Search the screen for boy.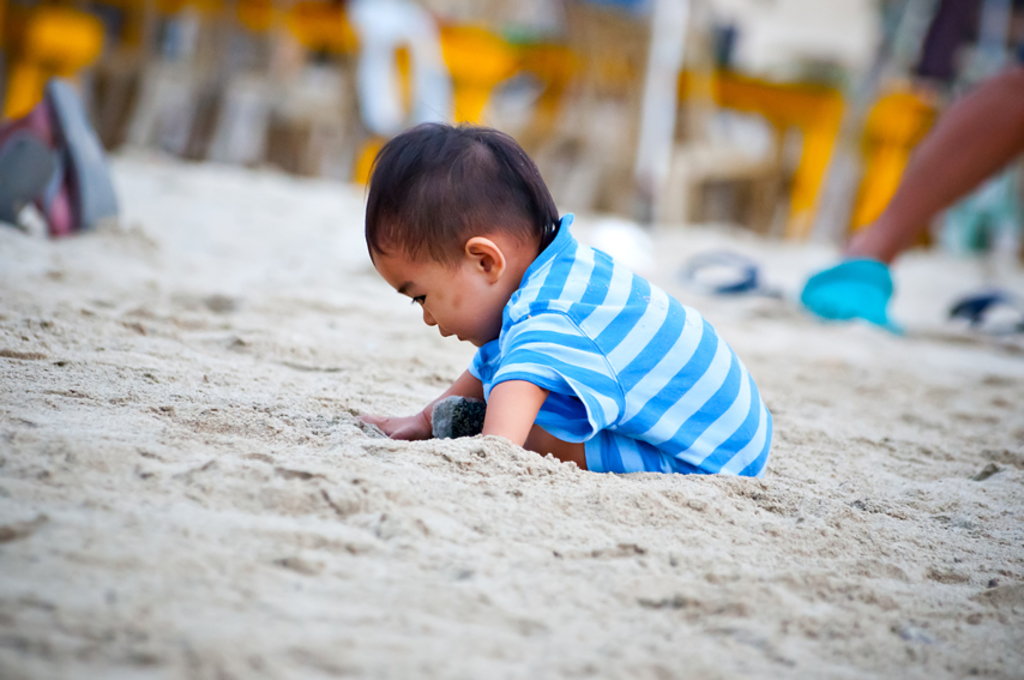
Found at region(361, 115, 775, 475).
